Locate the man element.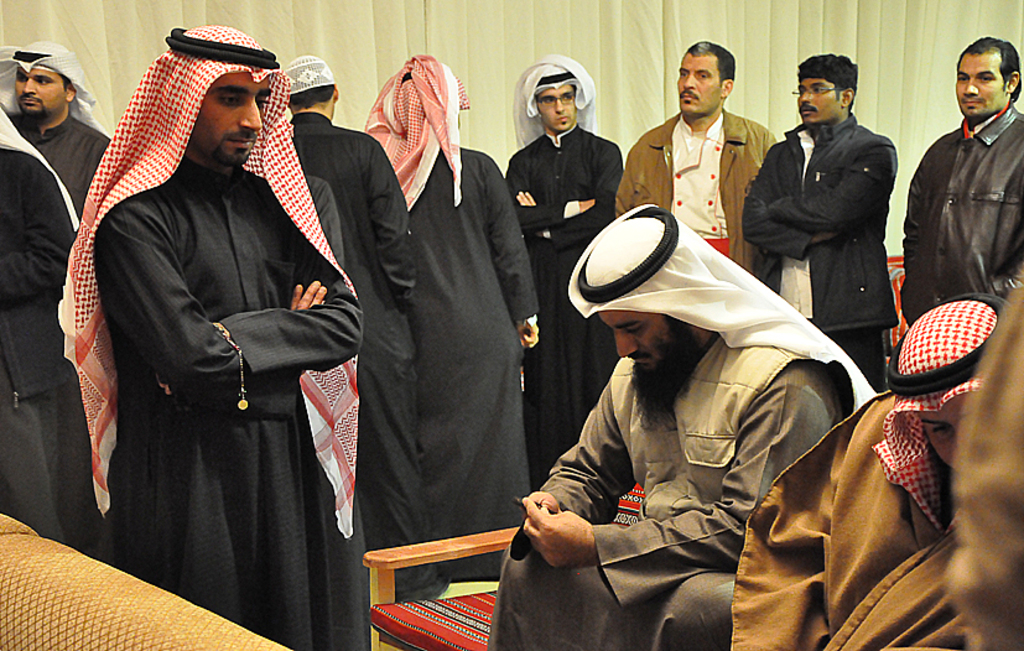
Element bbox: 0,99,110,558.
